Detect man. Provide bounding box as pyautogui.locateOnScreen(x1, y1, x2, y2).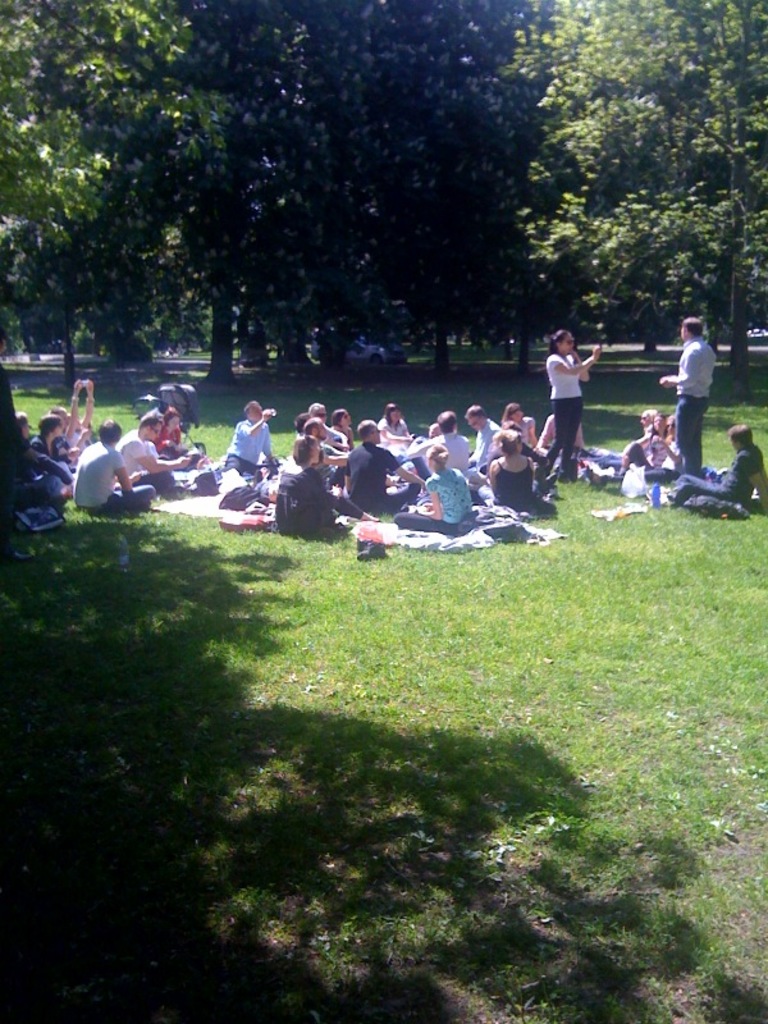
pyautogui.locateOnScreen(216, 403, 282, 476).
